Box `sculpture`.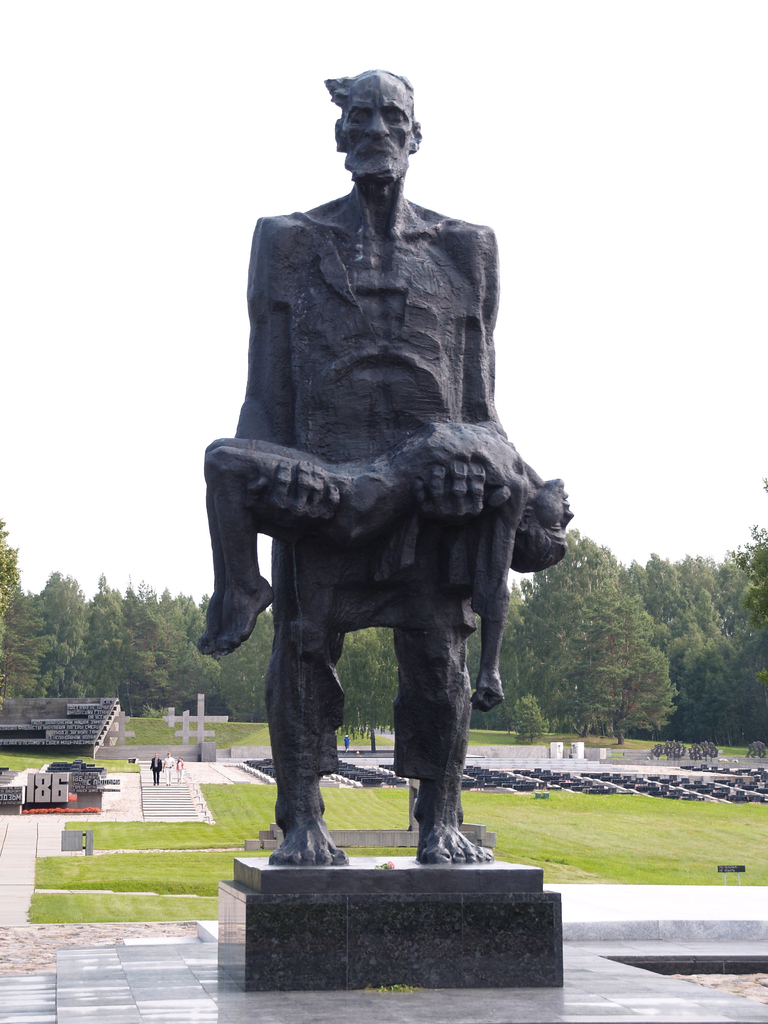
196, 65, 569, 874.
